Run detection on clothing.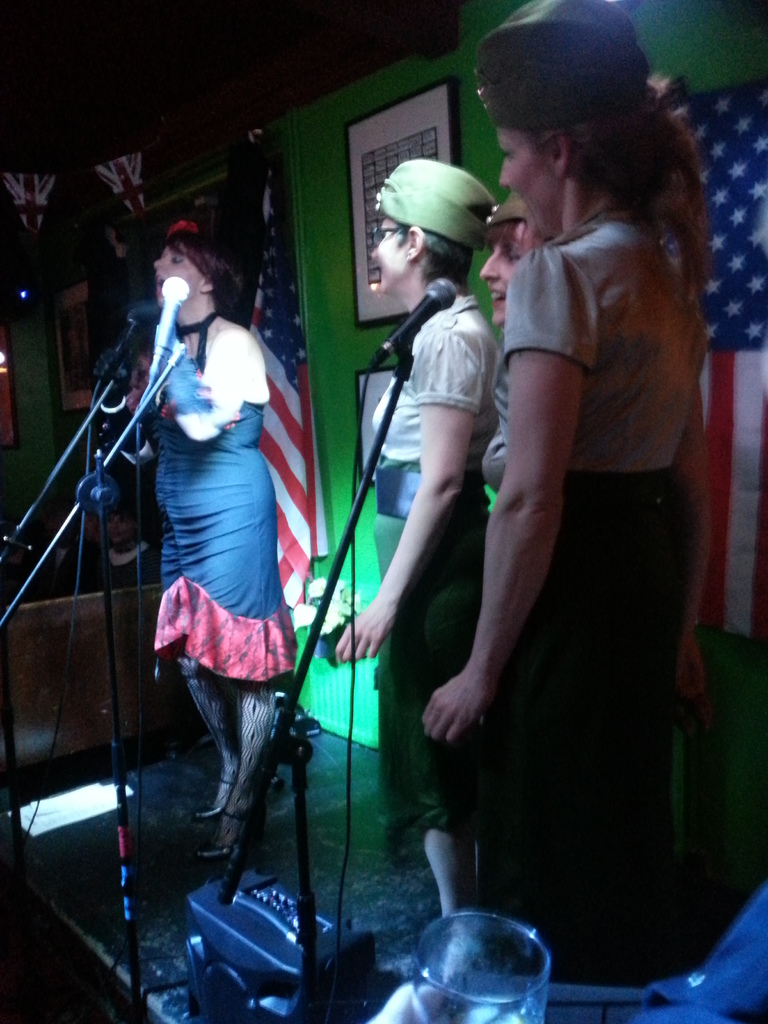
Result: x1=442, y1=105, x2=719, y2=936.
